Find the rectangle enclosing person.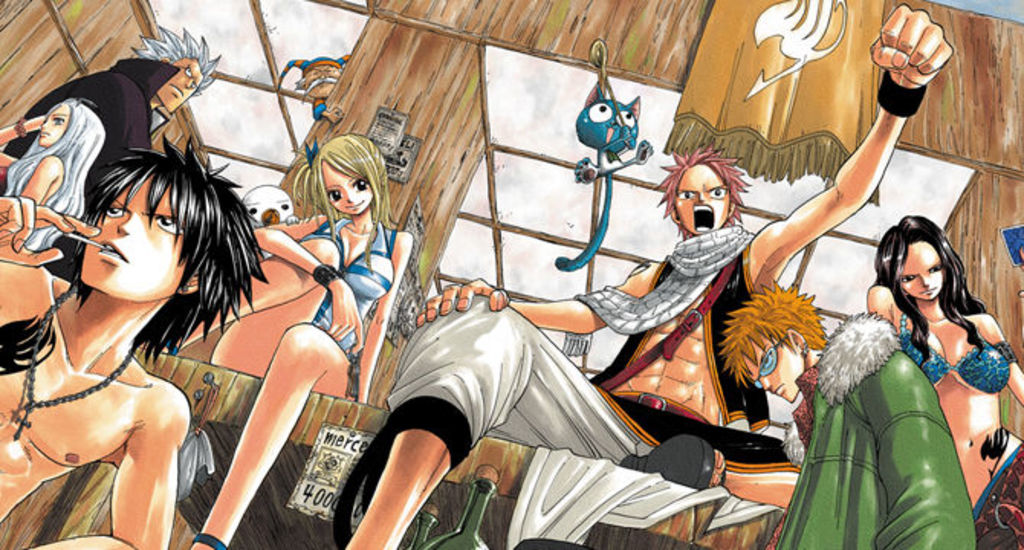
[715, 283, 972, 548].
